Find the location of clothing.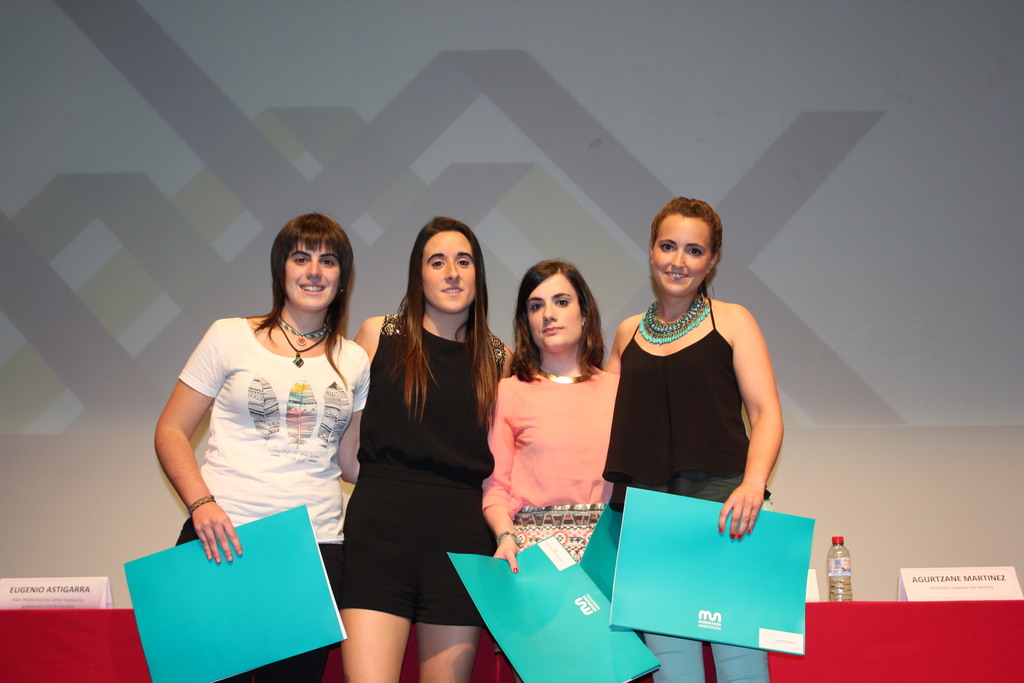
Location: left=332, top=308, right=508, bottom=627.
